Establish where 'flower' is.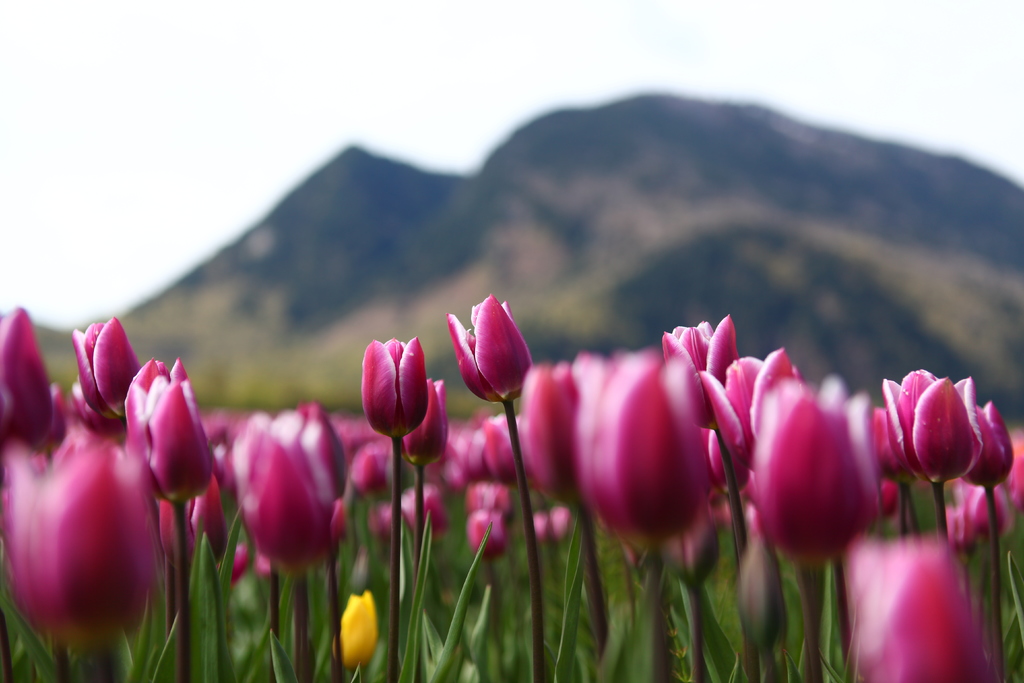
Established at l=10, t=438, r=166, b=644.
